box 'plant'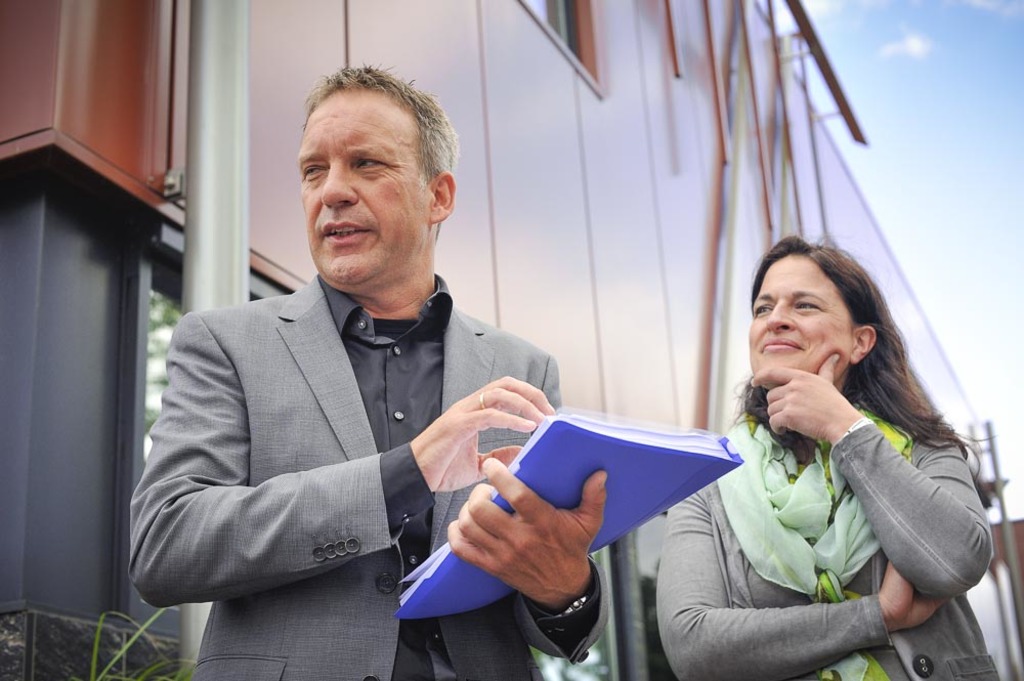
<box>87,604,194,680</box>
